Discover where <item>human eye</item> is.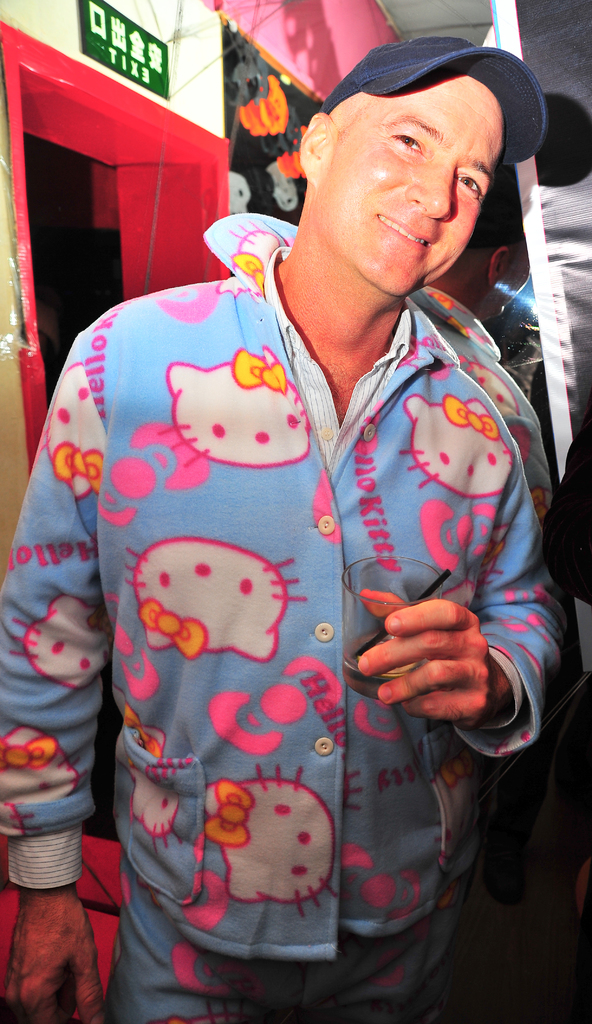
Discovered at box(388, 125, 431, 159).
